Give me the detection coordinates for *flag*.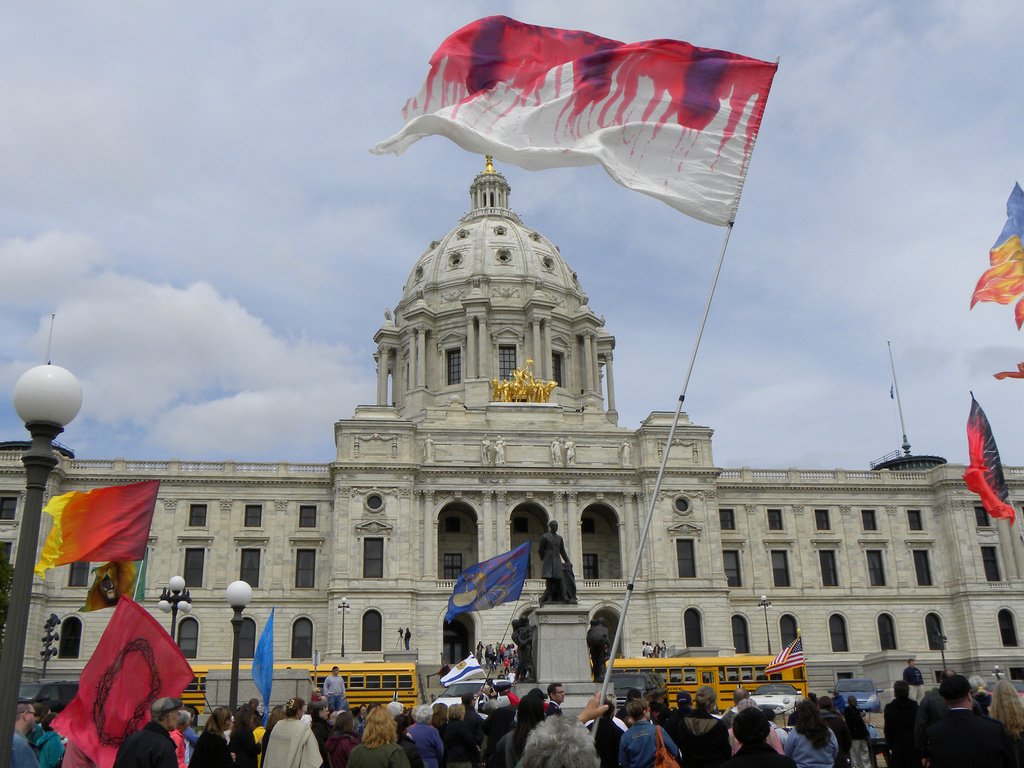
detection(250, 609, 279, 728).
